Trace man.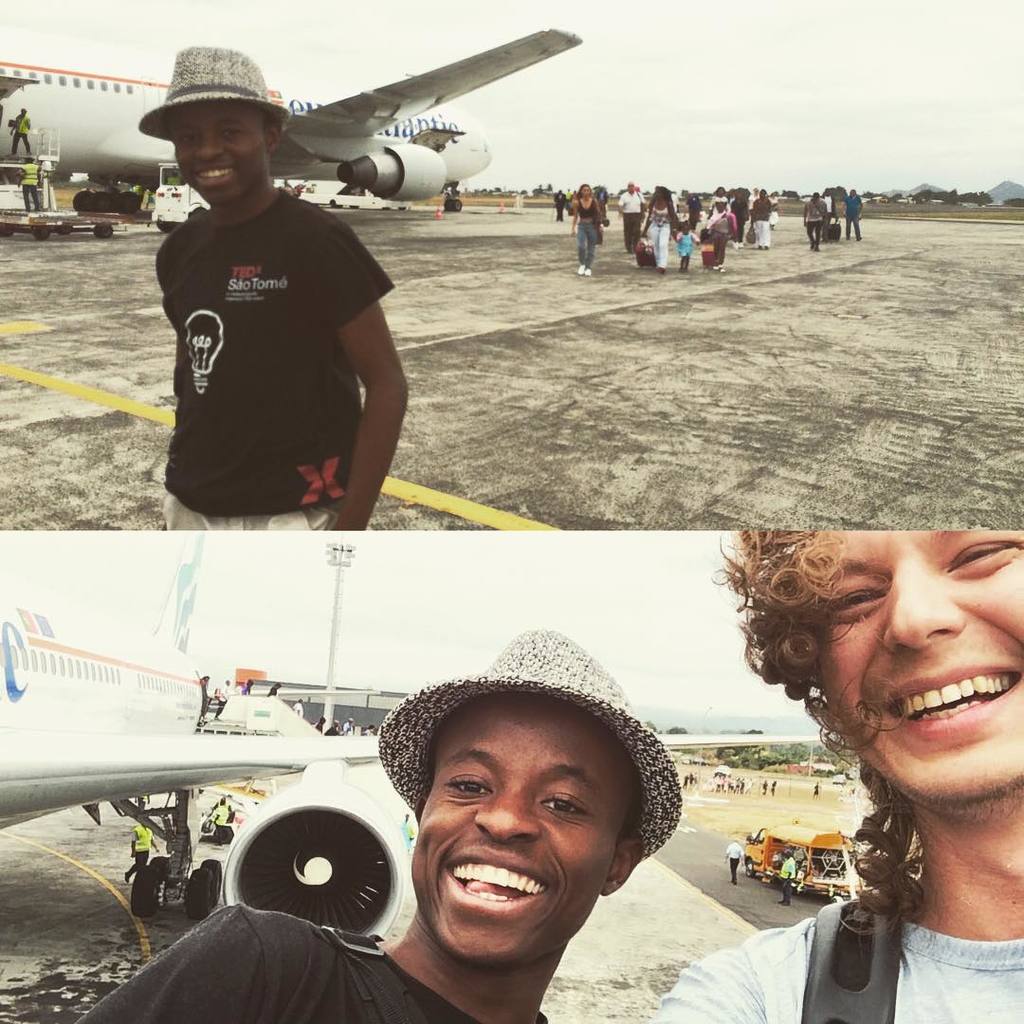
Traced to box(210, 676, 231, 717).
